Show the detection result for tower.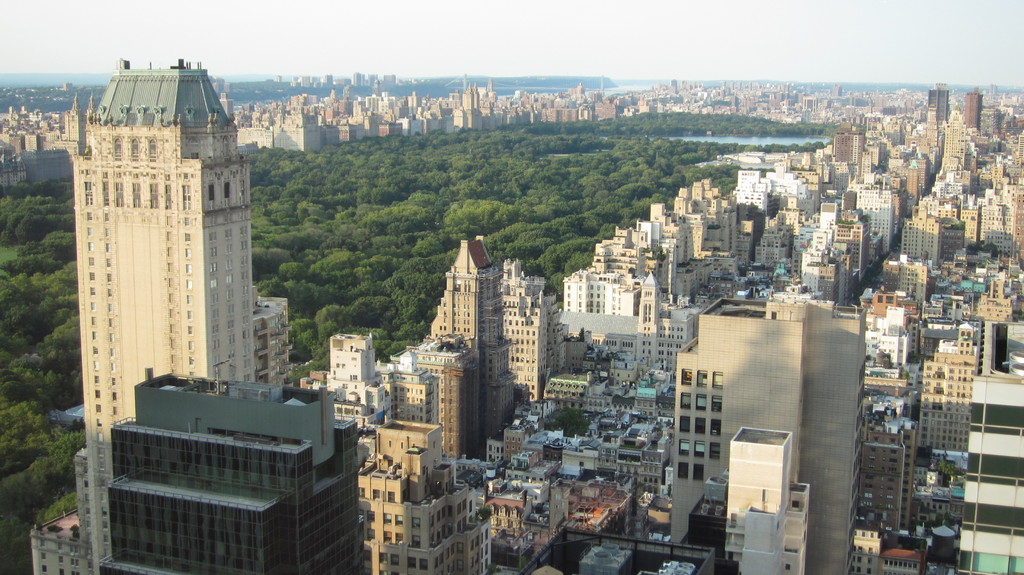
[504,249,570,396].
